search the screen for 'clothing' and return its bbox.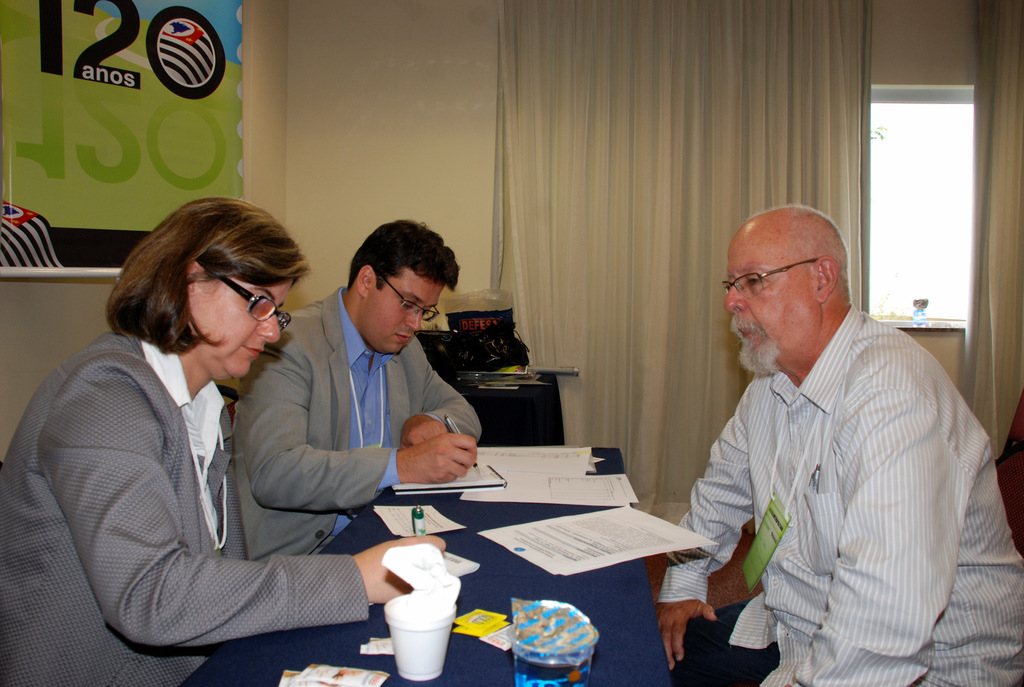
Found: box=[674, 280, 1004, 674].
